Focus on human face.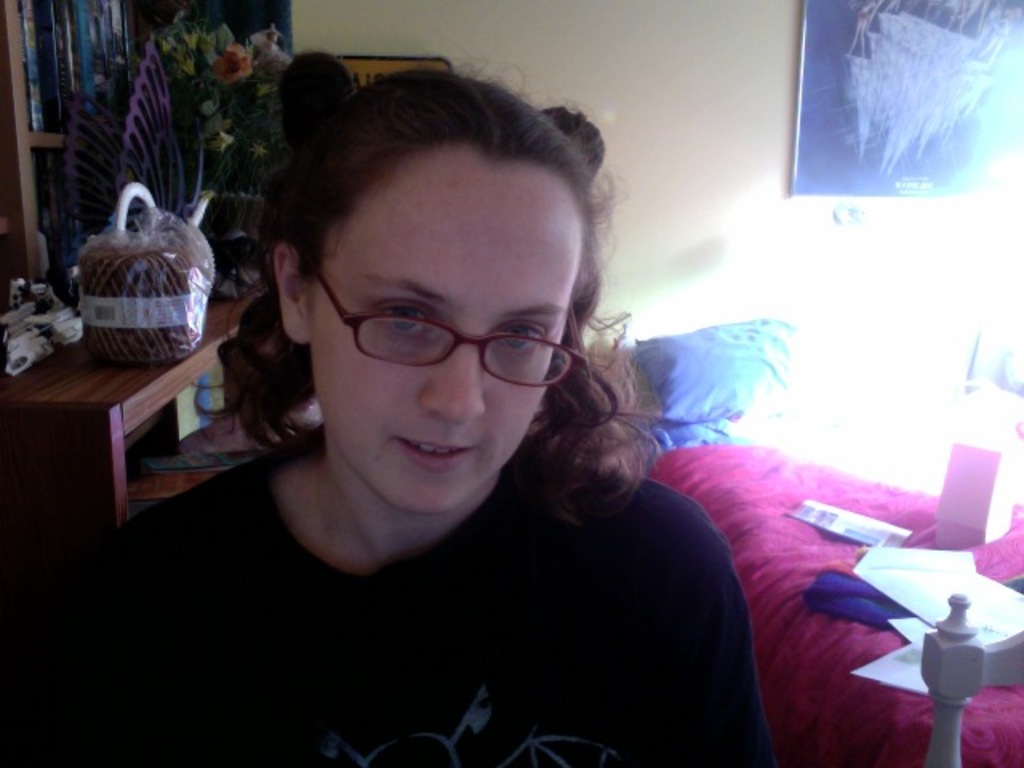
Focused at (x1=304, y1=141, x2=584, y2=507).
